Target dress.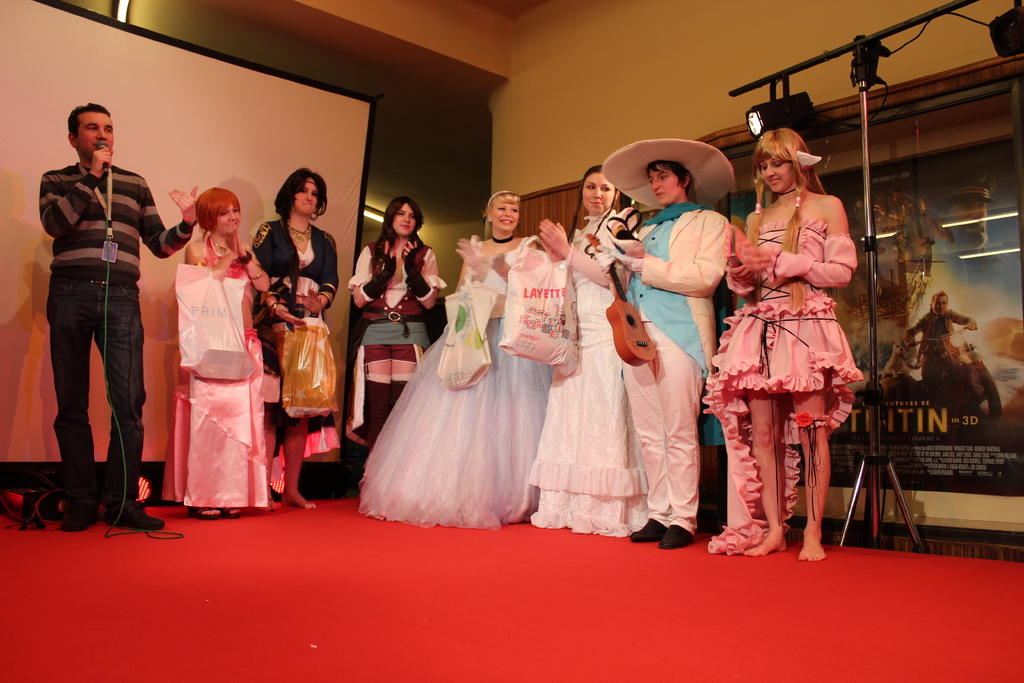
Target region: bbox=(703, 220, 865, 556).
